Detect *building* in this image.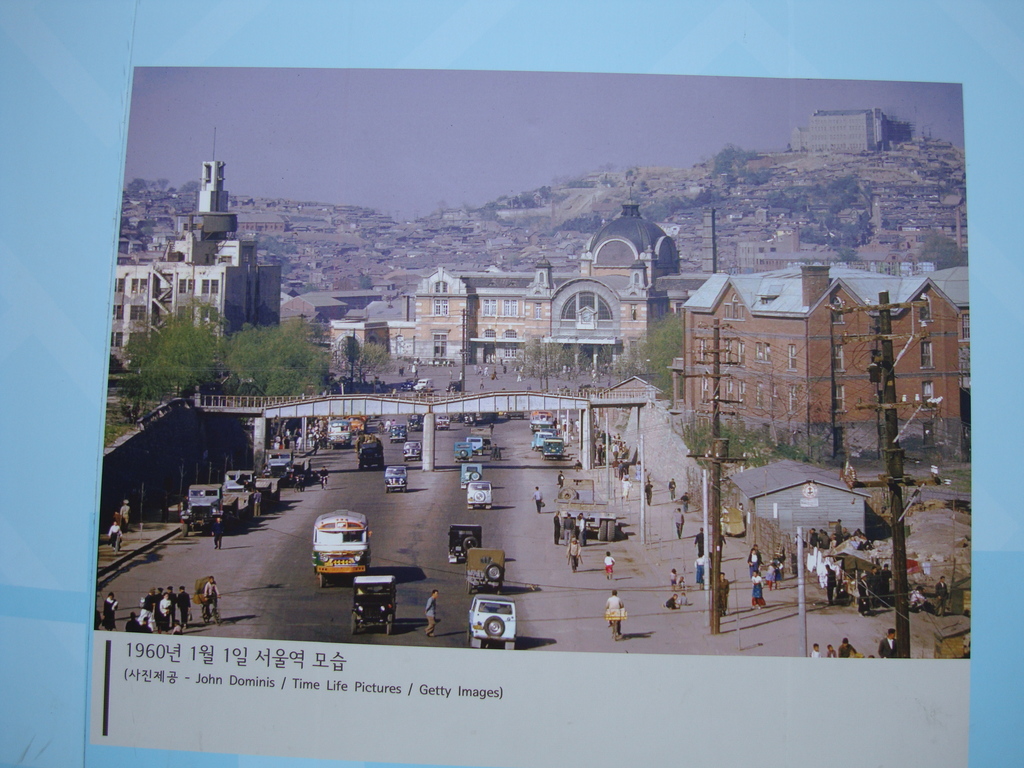
Detection: bbox(678, 261, 975, 461).
